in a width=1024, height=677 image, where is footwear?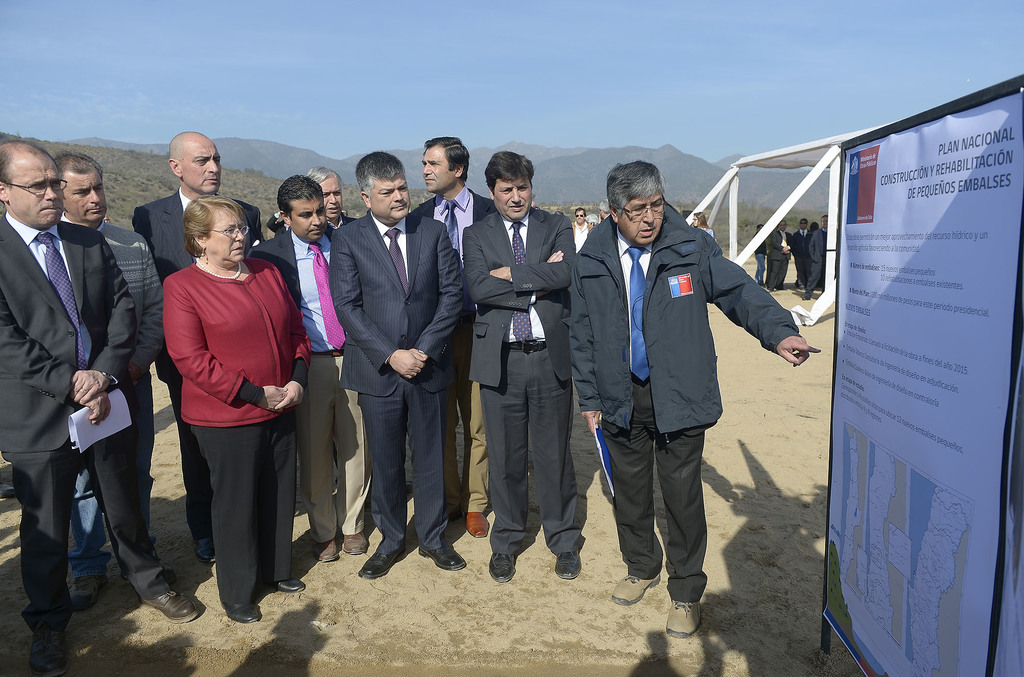
region(136, 588, 201, 624).
